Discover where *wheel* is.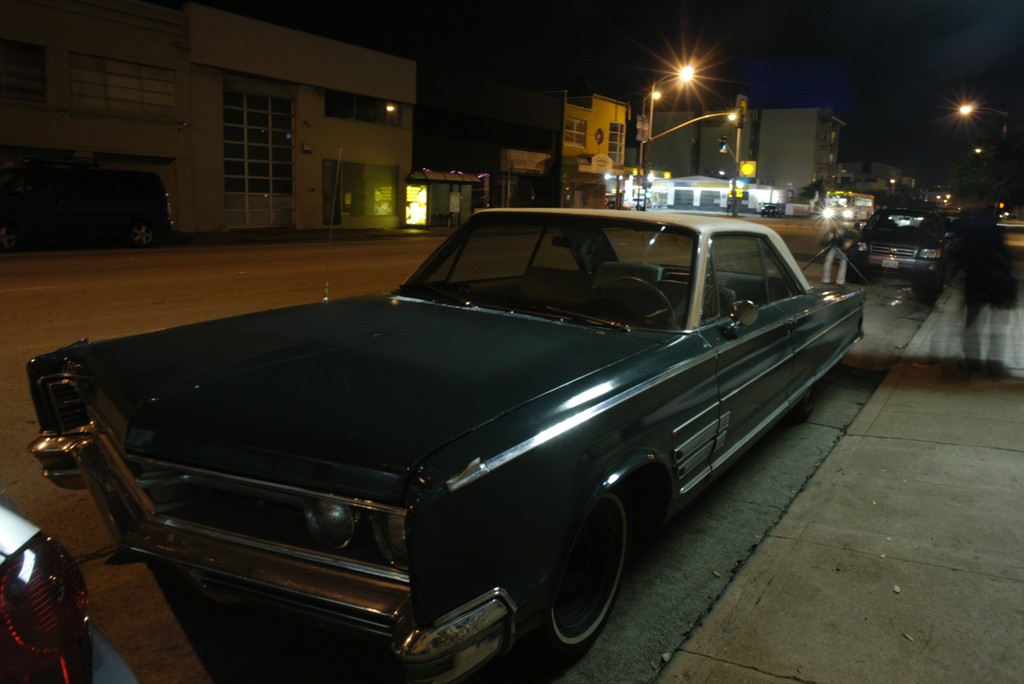
Discovered at detection(535, 491, 635, 651).
